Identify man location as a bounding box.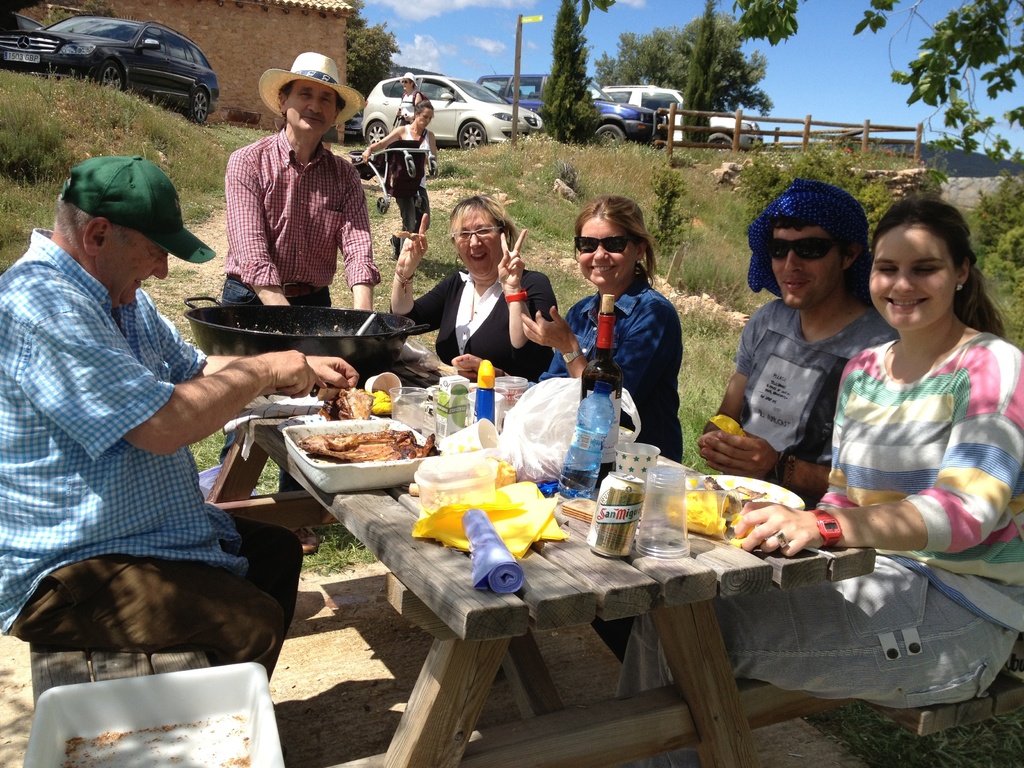
[223,47,381,563].
